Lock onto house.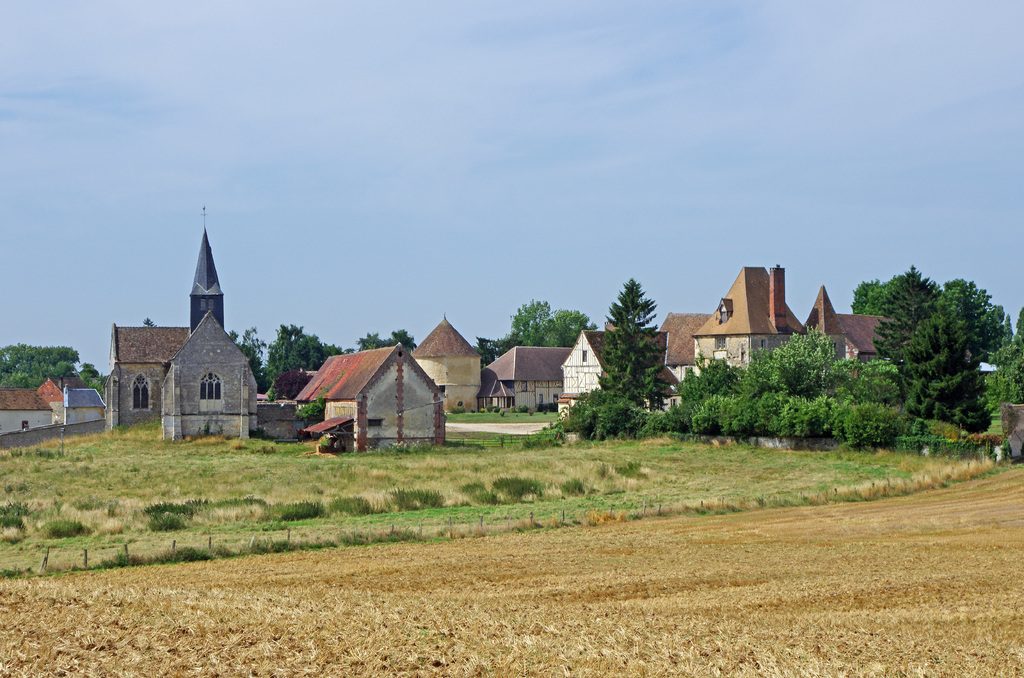
Locked: [left=0, top=375, right=109, bottom=437].
